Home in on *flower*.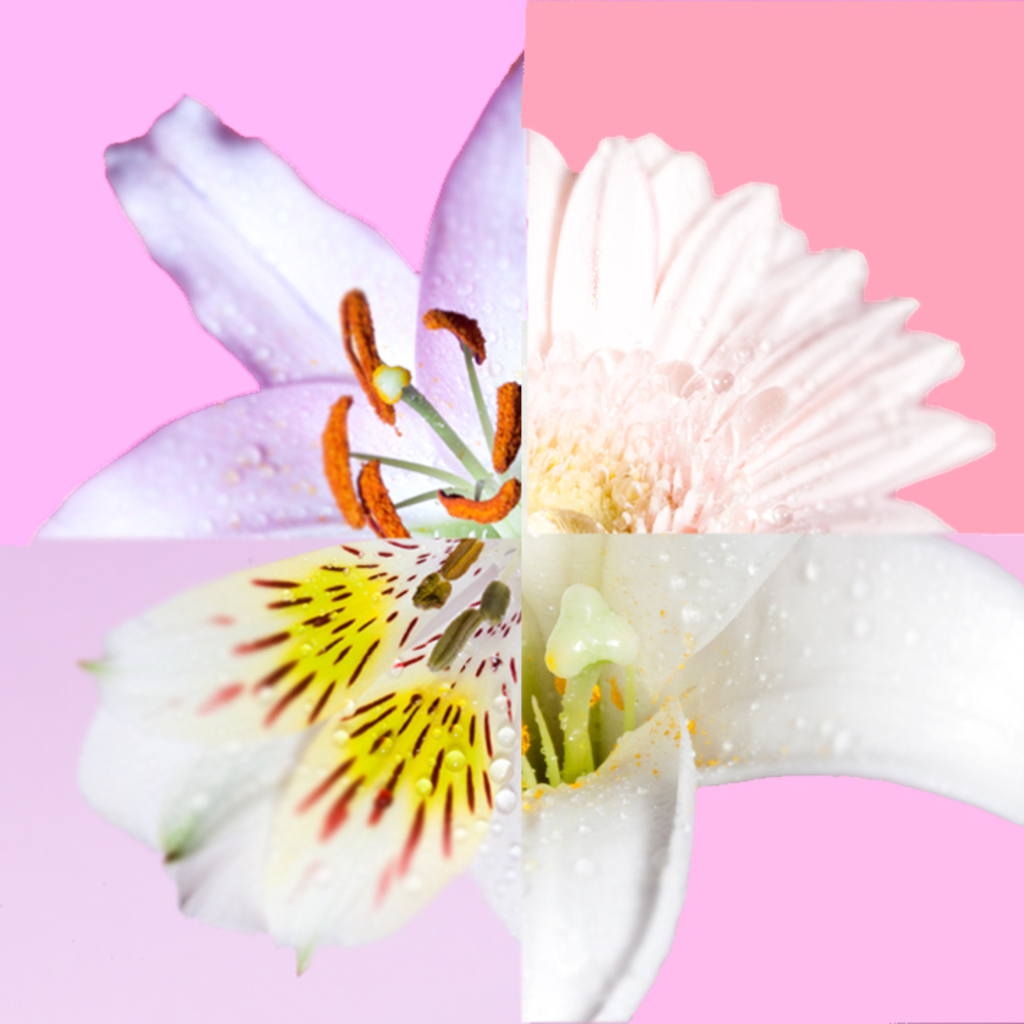
Homed in at bbox=[514, 524, 1023, 1023].
